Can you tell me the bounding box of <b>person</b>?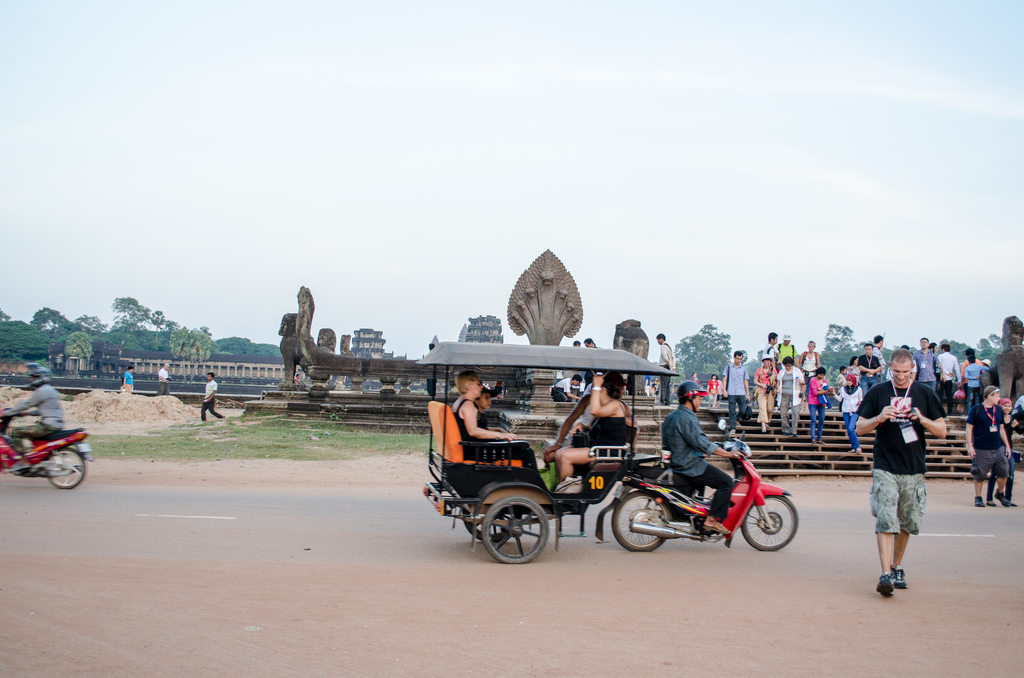
Rect(939, 344, 966, 405).
